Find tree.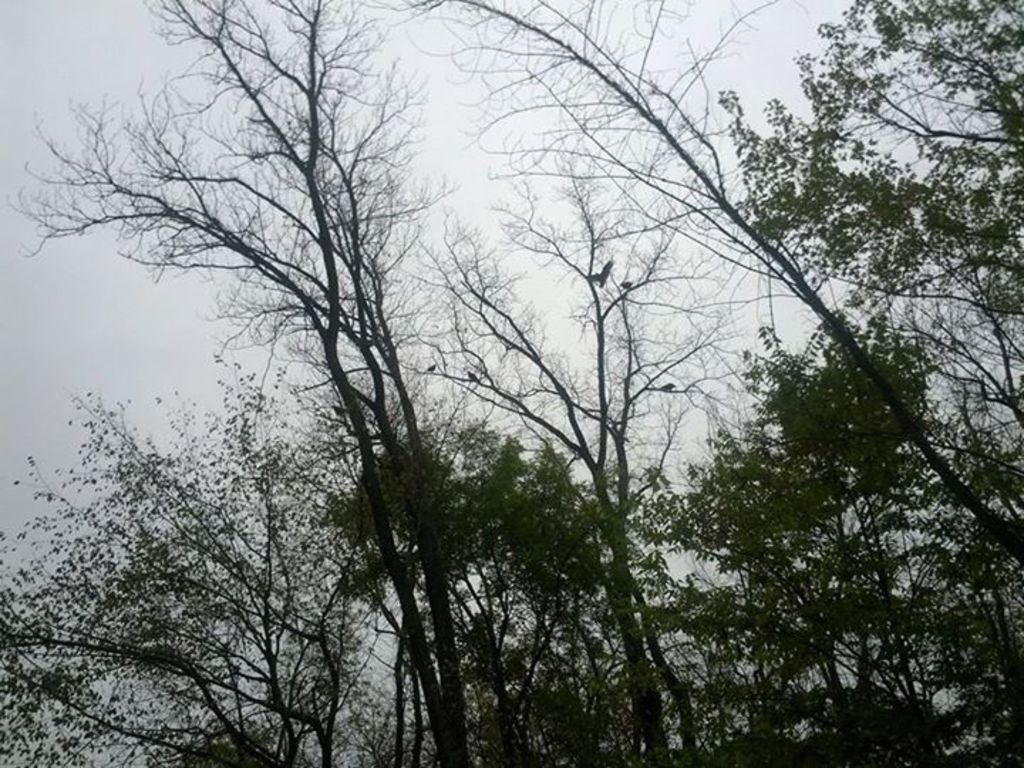
select_region(341, 438, 1023, 767).
